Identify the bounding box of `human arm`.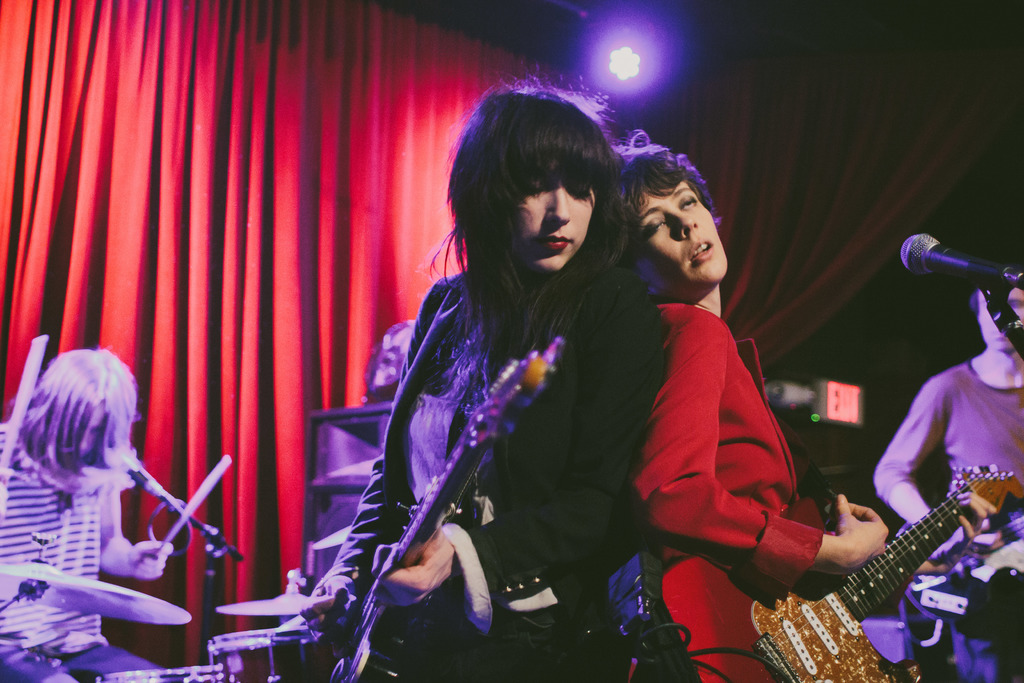
Rect(828, 490, 890, 559).
